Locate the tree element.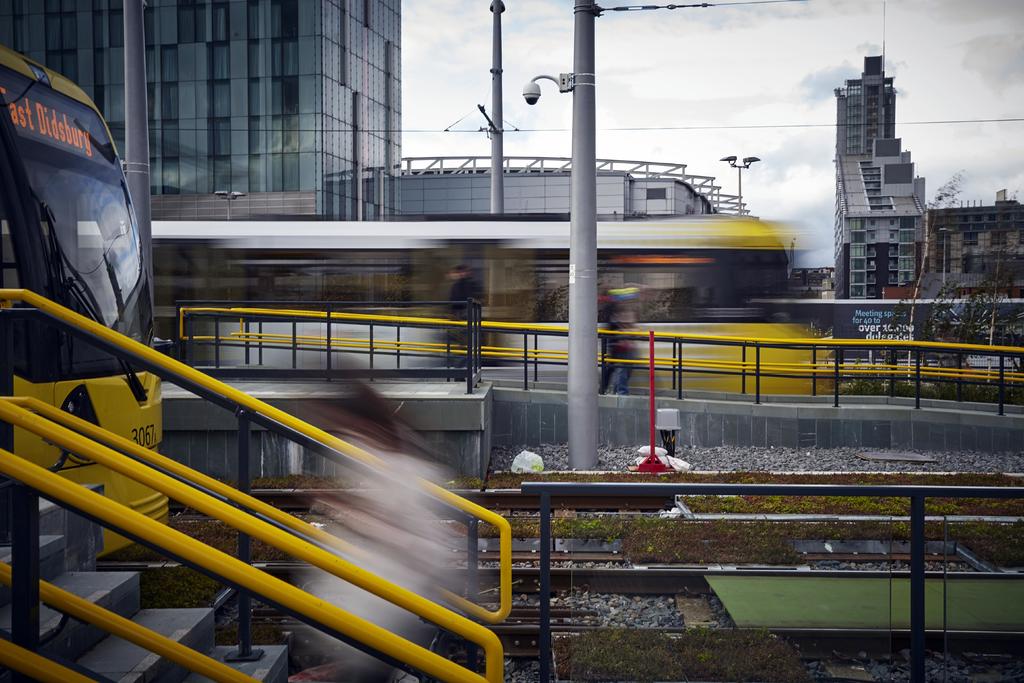
Element bbox: l=531, t=283, r=566, b=321.
